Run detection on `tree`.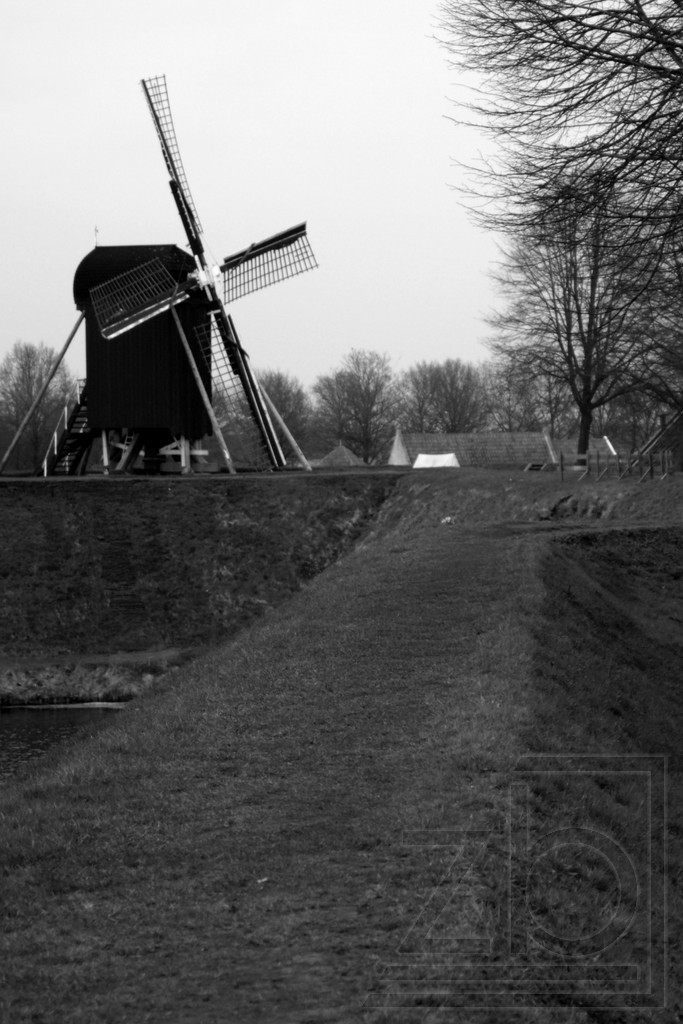
Result: (299, 363, 365, 456).
